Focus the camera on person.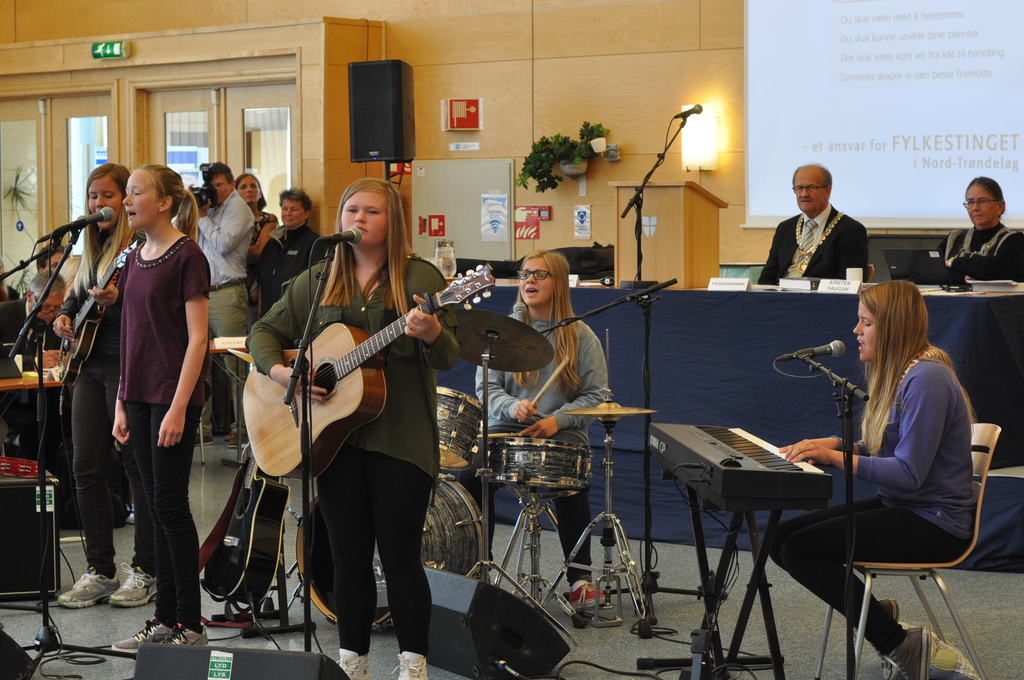
Focus region: region(54, 158, 147, 604).
